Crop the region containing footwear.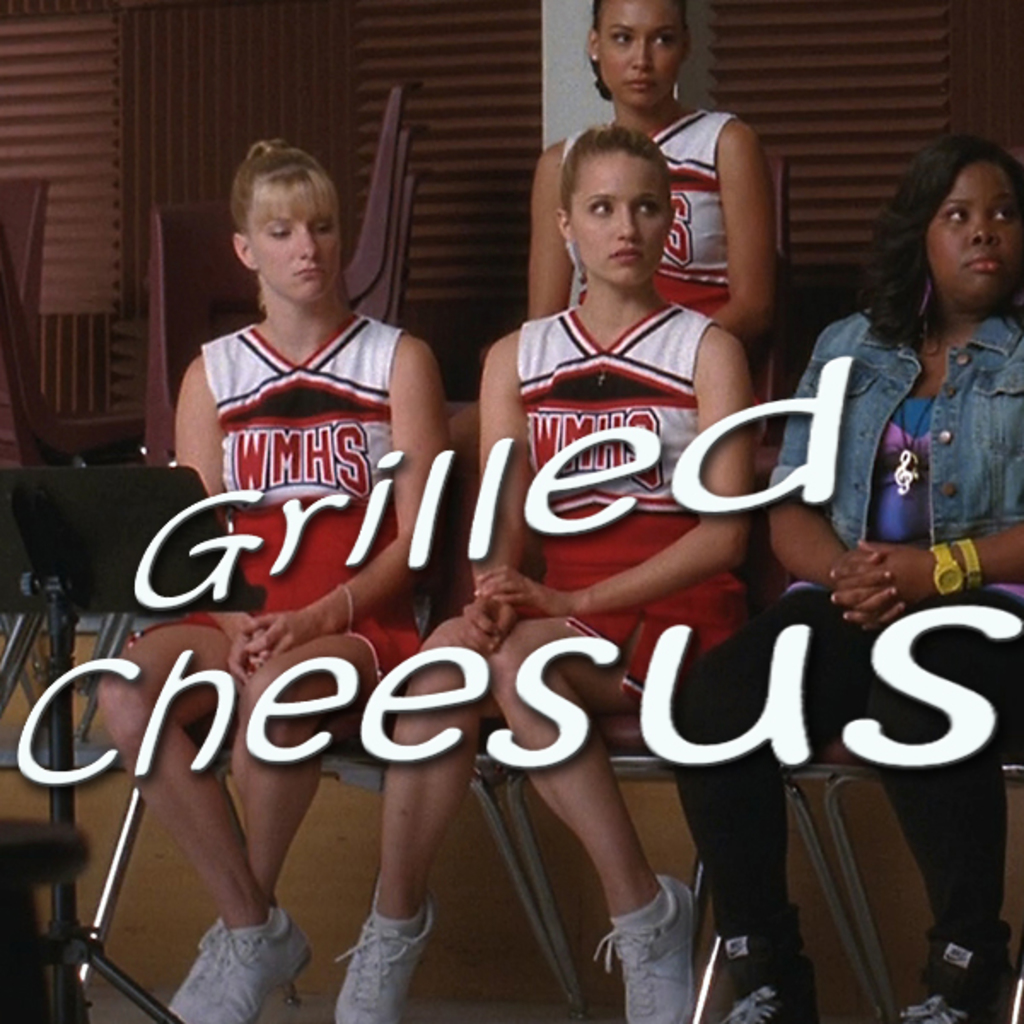
Crop region: box=[338, 898, 439, 1022].
